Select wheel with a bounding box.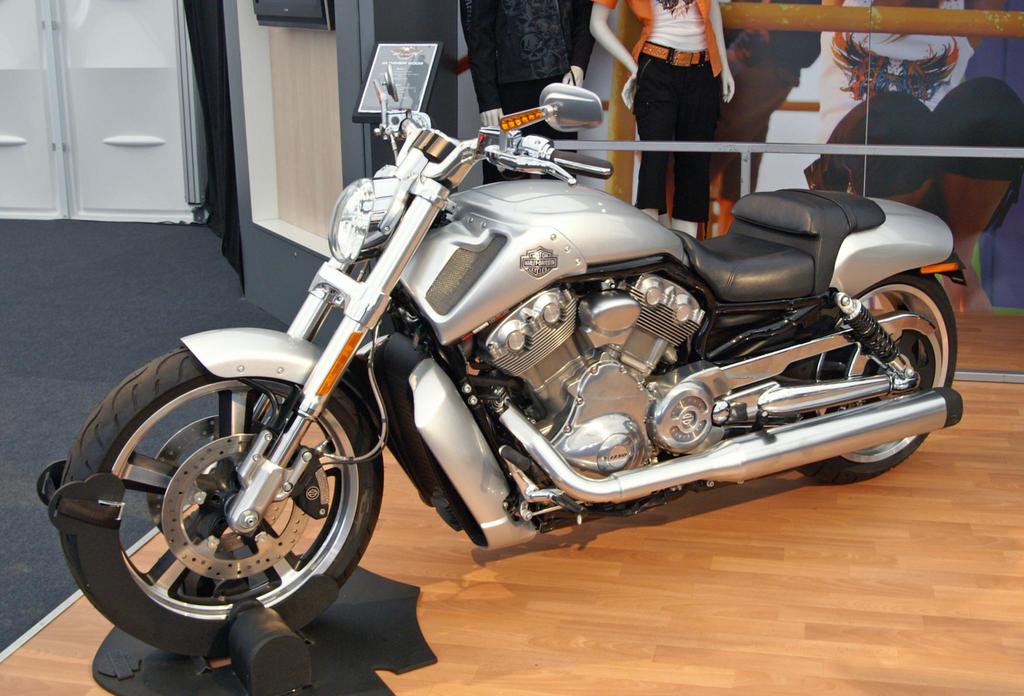
Rect(803, 270, 960, 487).
